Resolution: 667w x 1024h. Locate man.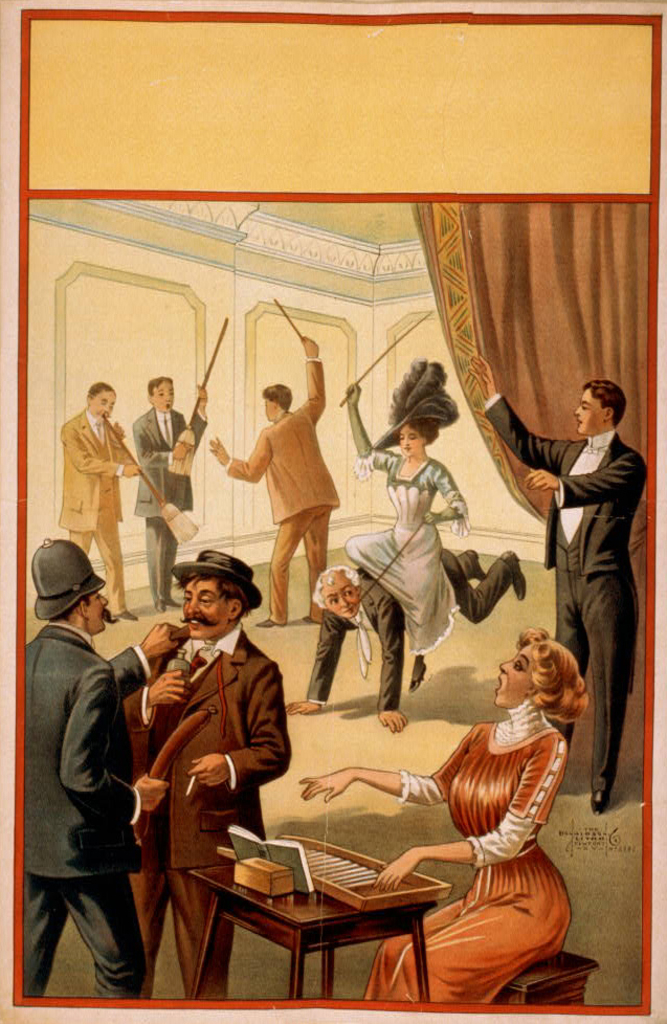
detection(142, 375, 214, 605).
